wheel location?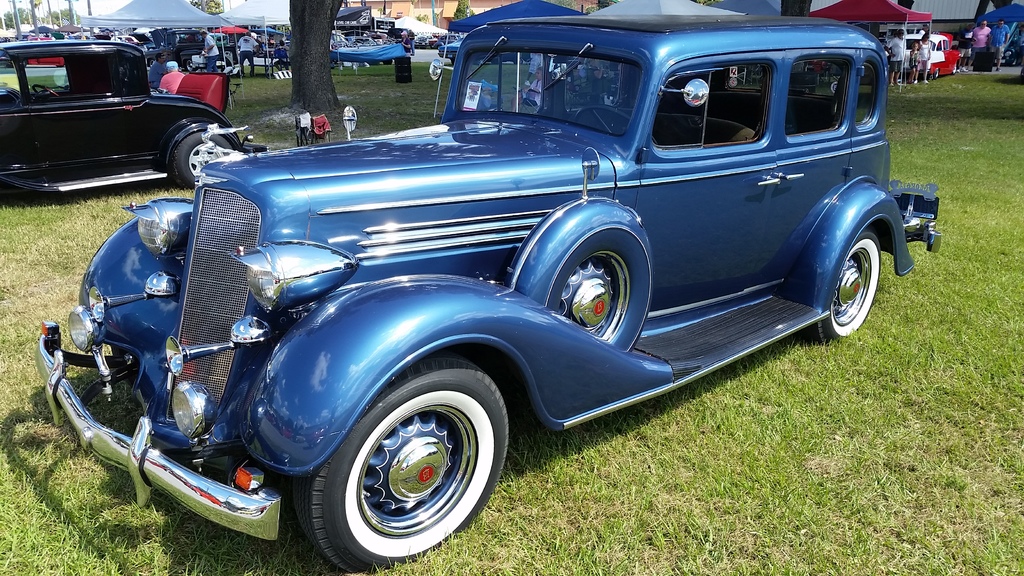
(795, 230, 883, 344)
